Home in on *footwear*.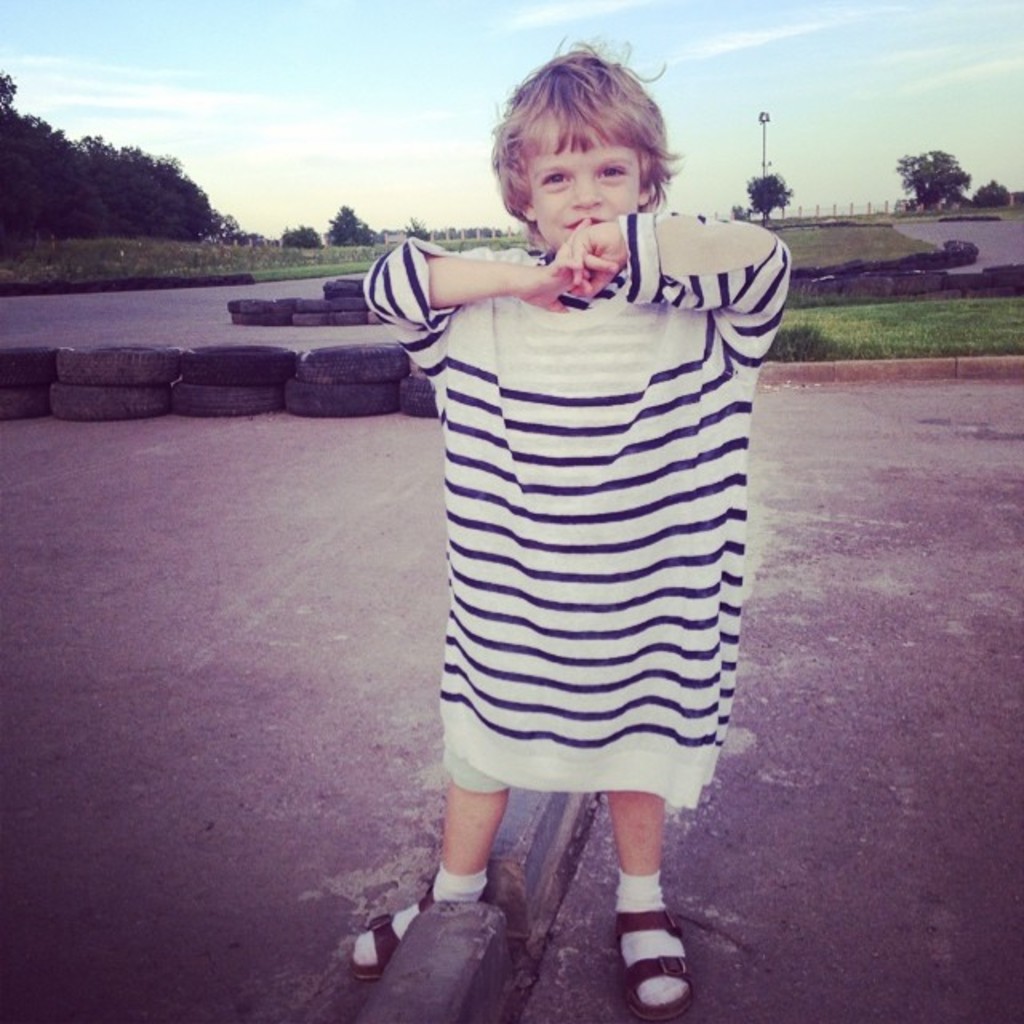
Homed in at {"left": 349, "top": 867, "right": 491, "bottom": 974}.
